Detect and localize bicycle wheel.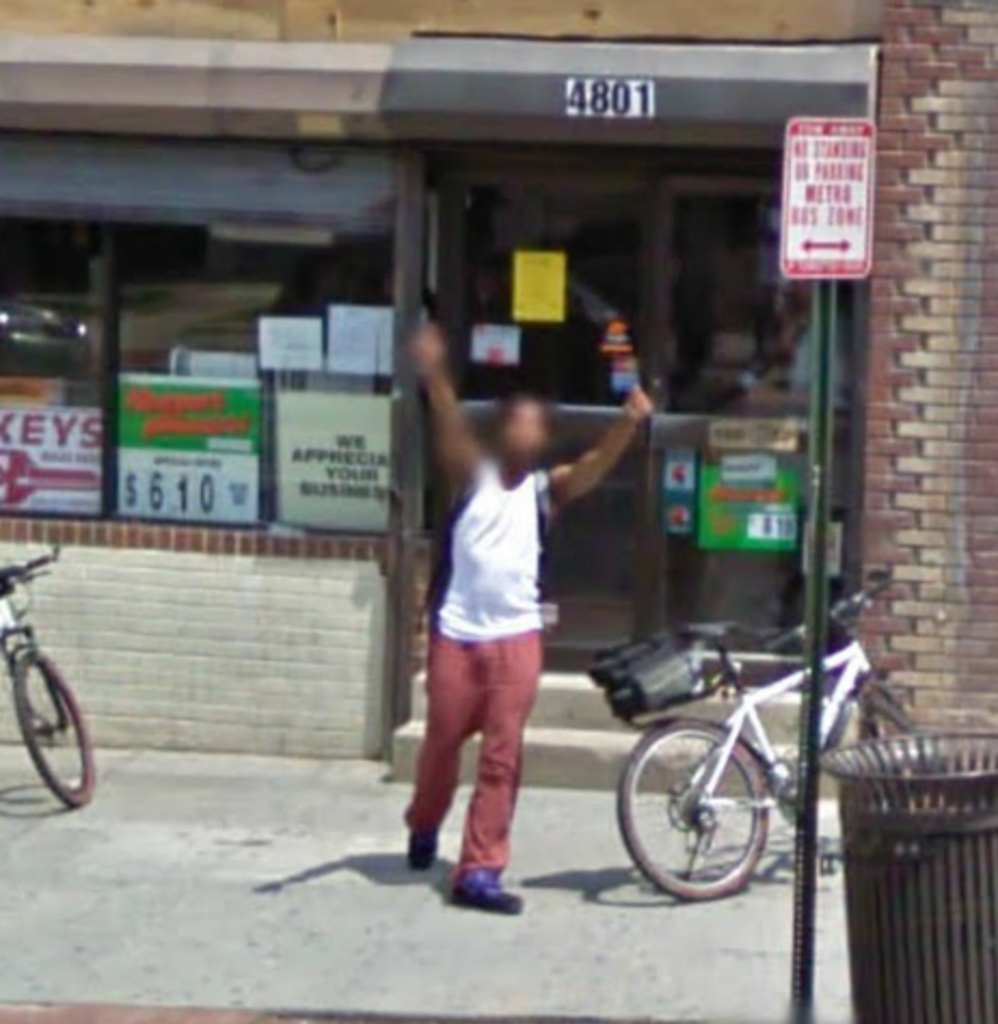
Localized at crop(834, 683, 920, 754).
